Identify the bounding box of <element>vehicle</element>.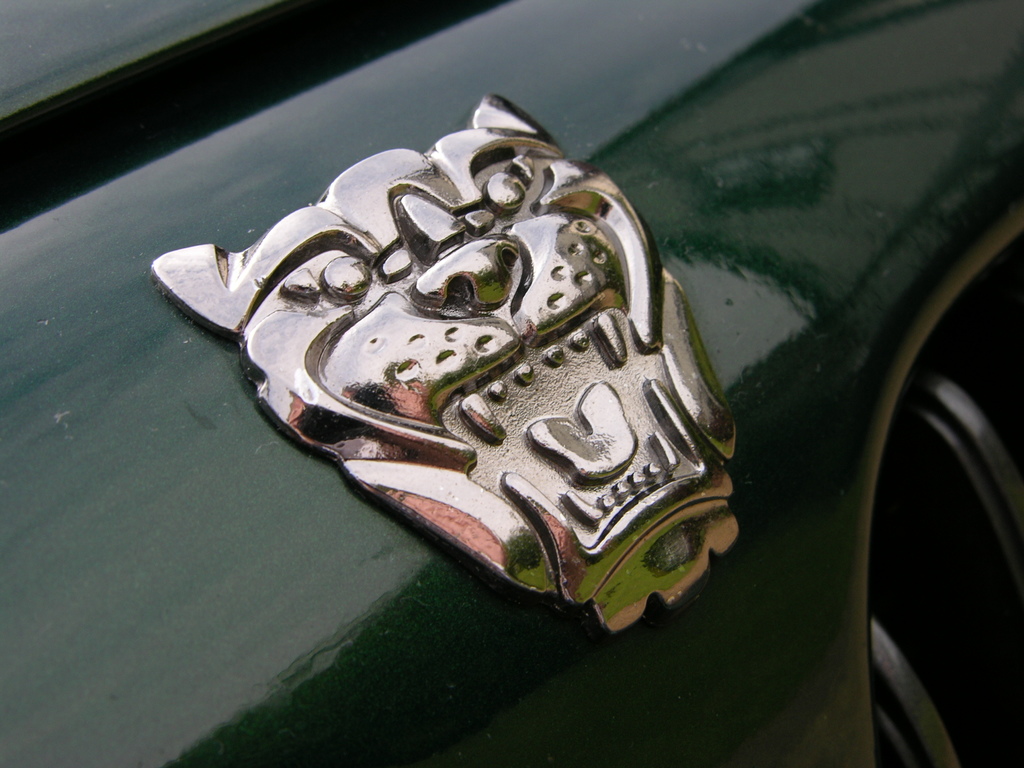
x1=0, y1=0, x2=1020, y2=767.
